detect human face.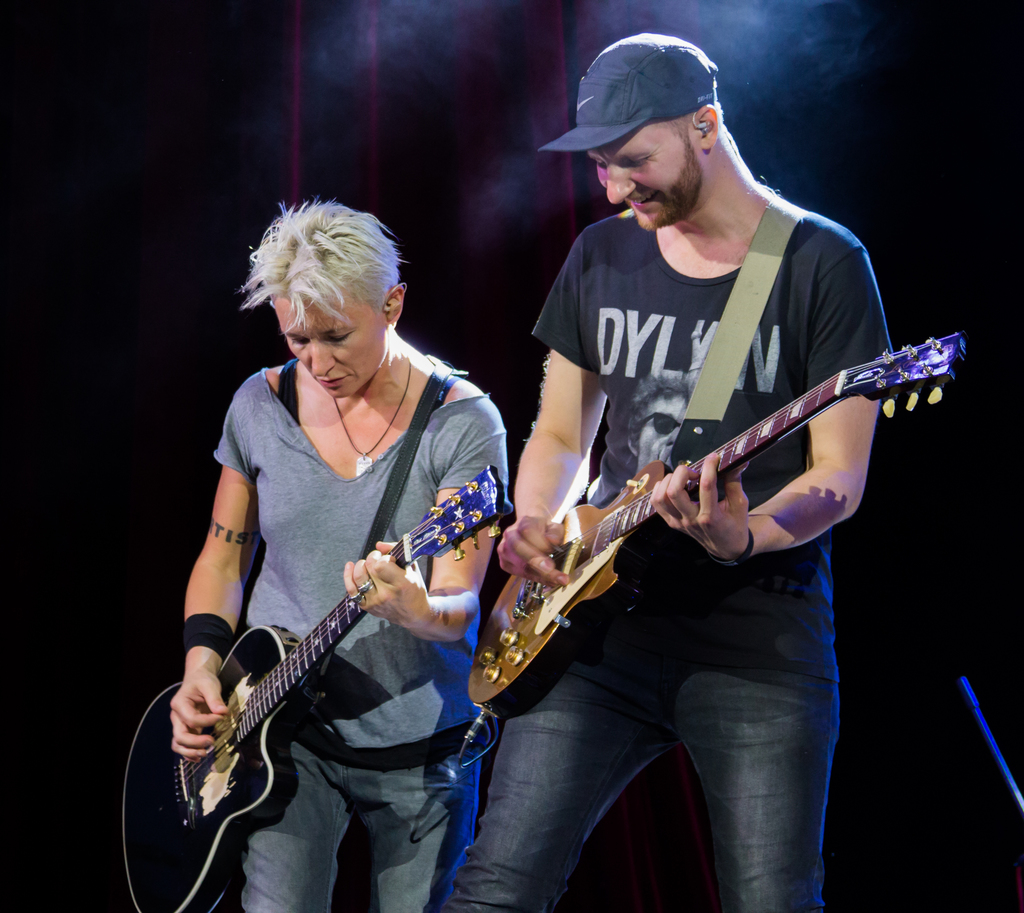
Detected at [left=269, top=291, right=383, bottom=395].
